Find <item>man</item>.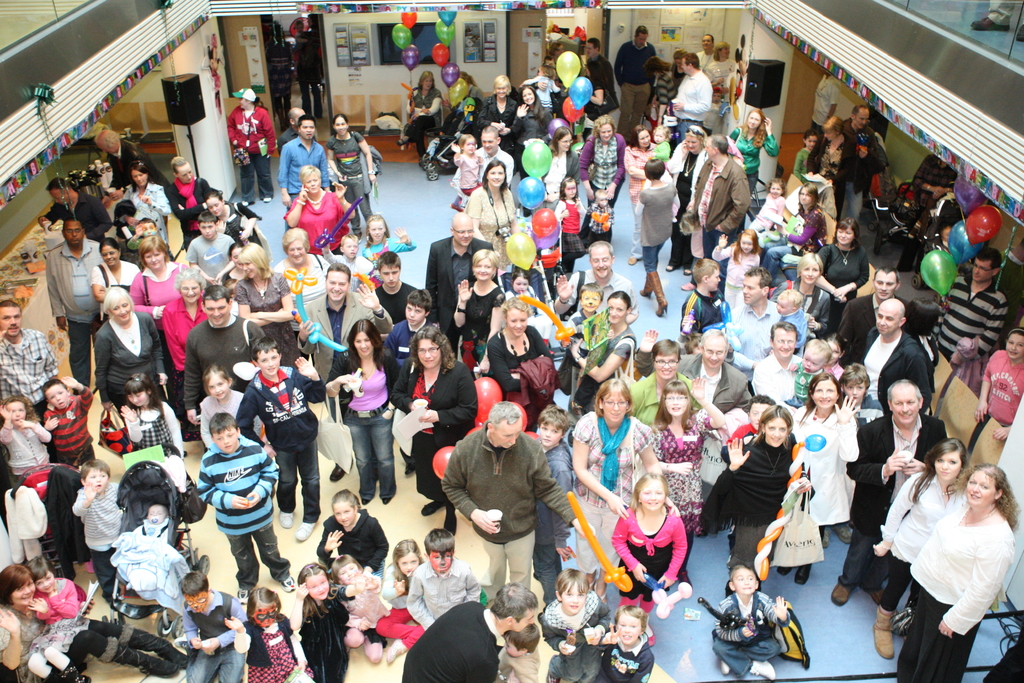
BBox(0, 294, 61, 423).
